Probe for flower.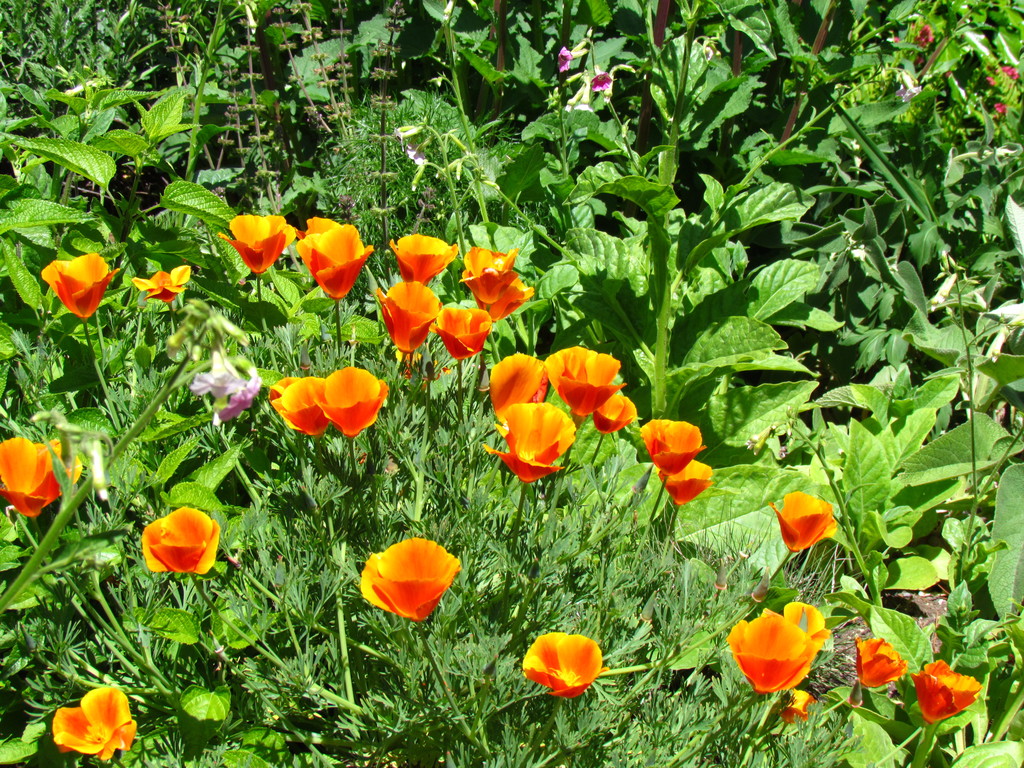
Probe result: select_region(557, 46, 577, 75).
